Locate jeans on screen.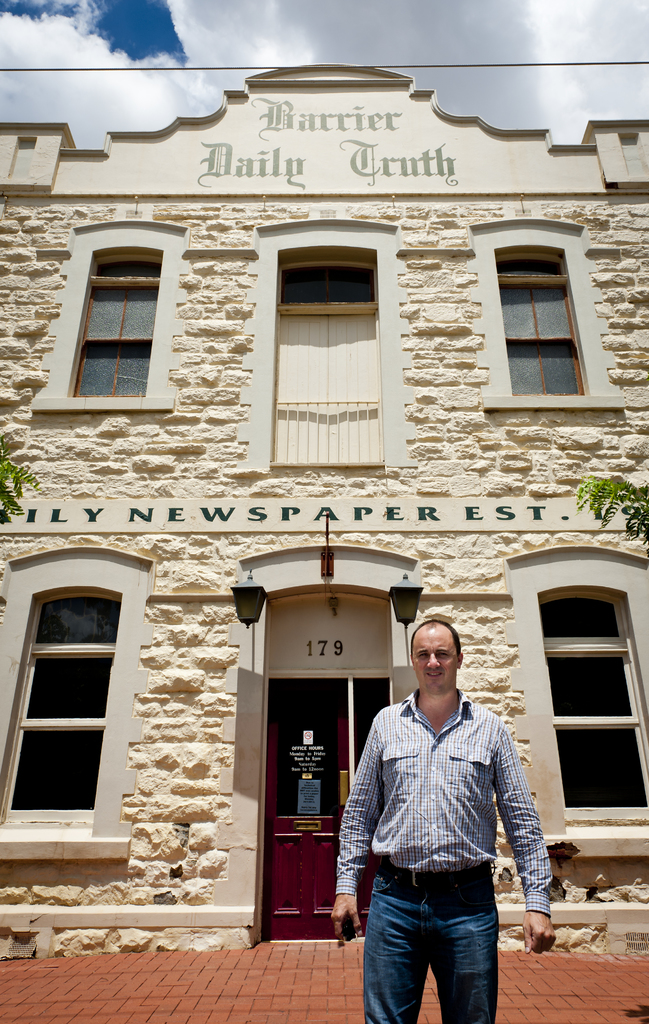
On screen at 367 872 519 1023.
